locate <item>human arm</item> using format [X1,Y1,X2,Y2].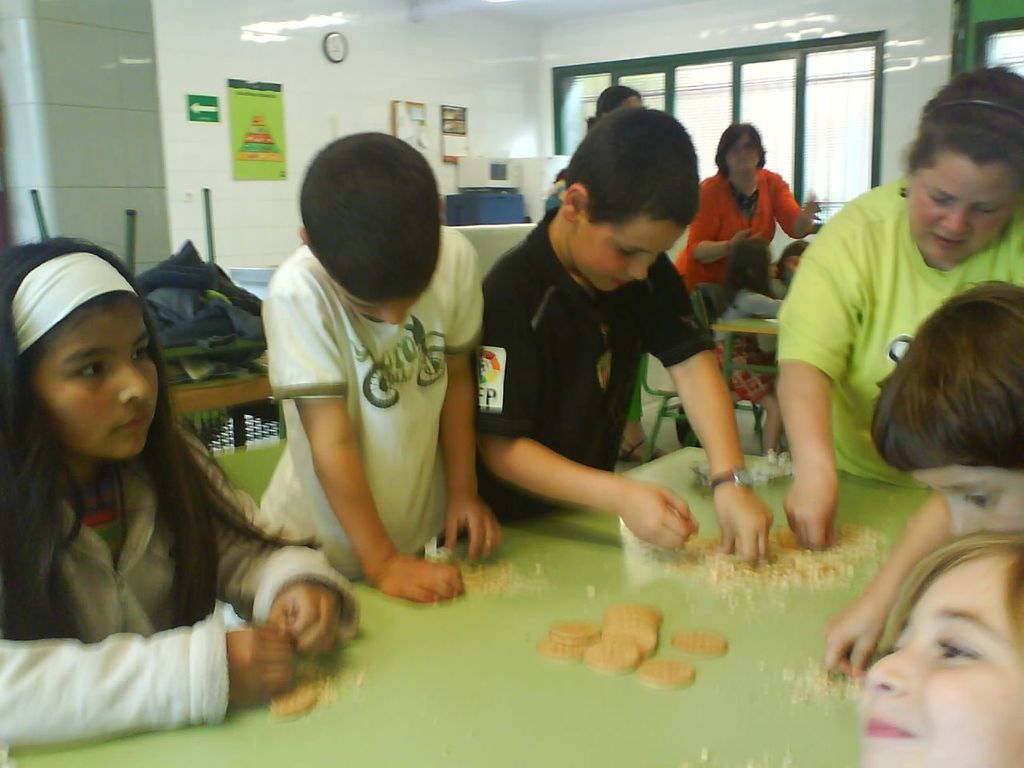
[282,282,470,604].
